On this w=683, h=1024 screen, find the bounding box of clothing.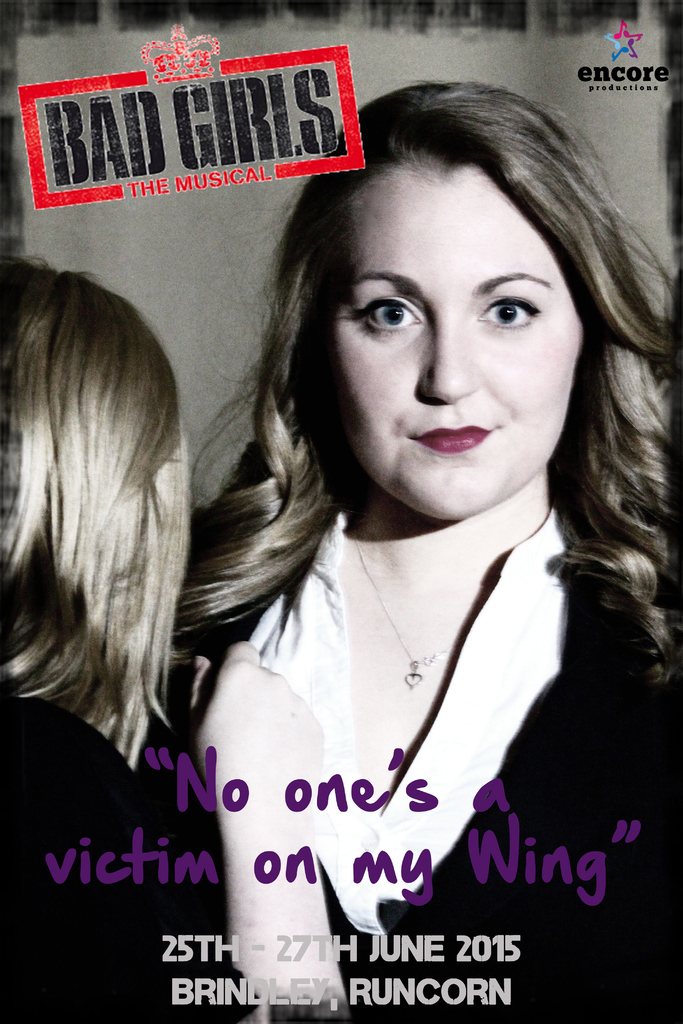
Bounding box: [left=127, top=496, right=682, bottom=1023].
